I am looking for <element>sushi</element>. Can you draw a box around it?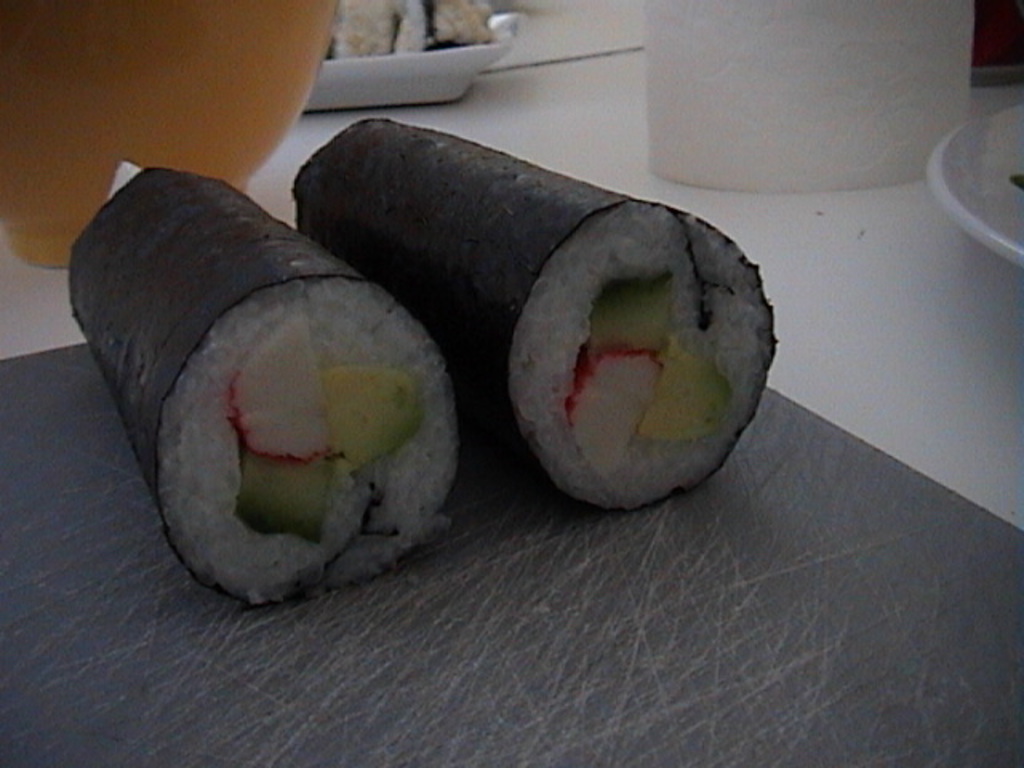
Sure, the bounding box is Rect(293, 110, 771, 514).
